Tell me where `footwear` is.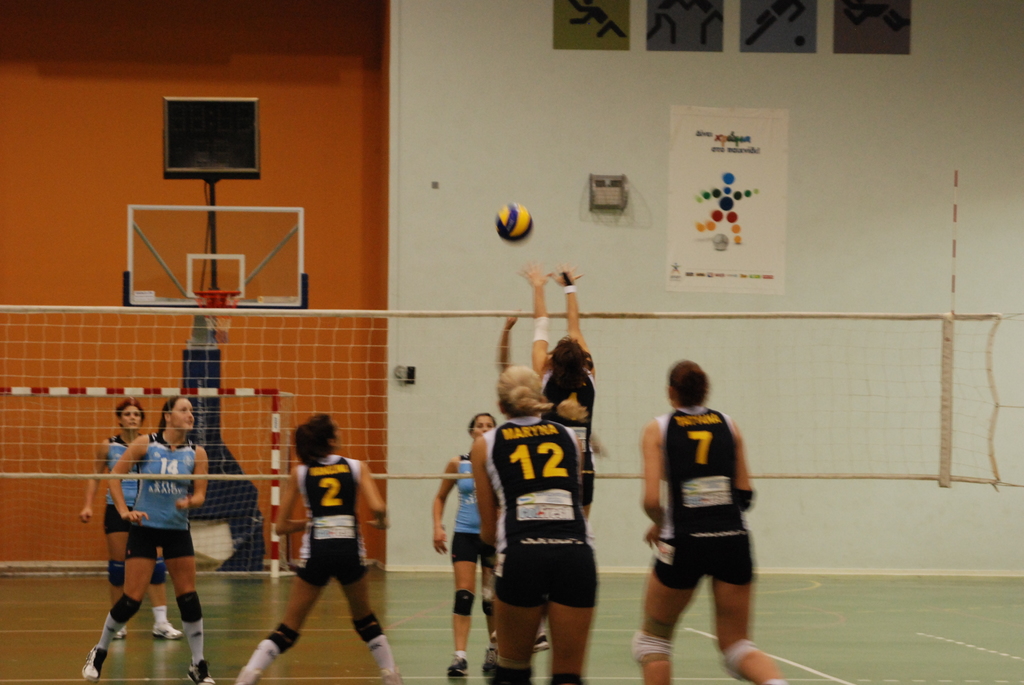
`footwear` is at 79/638/106/684.
